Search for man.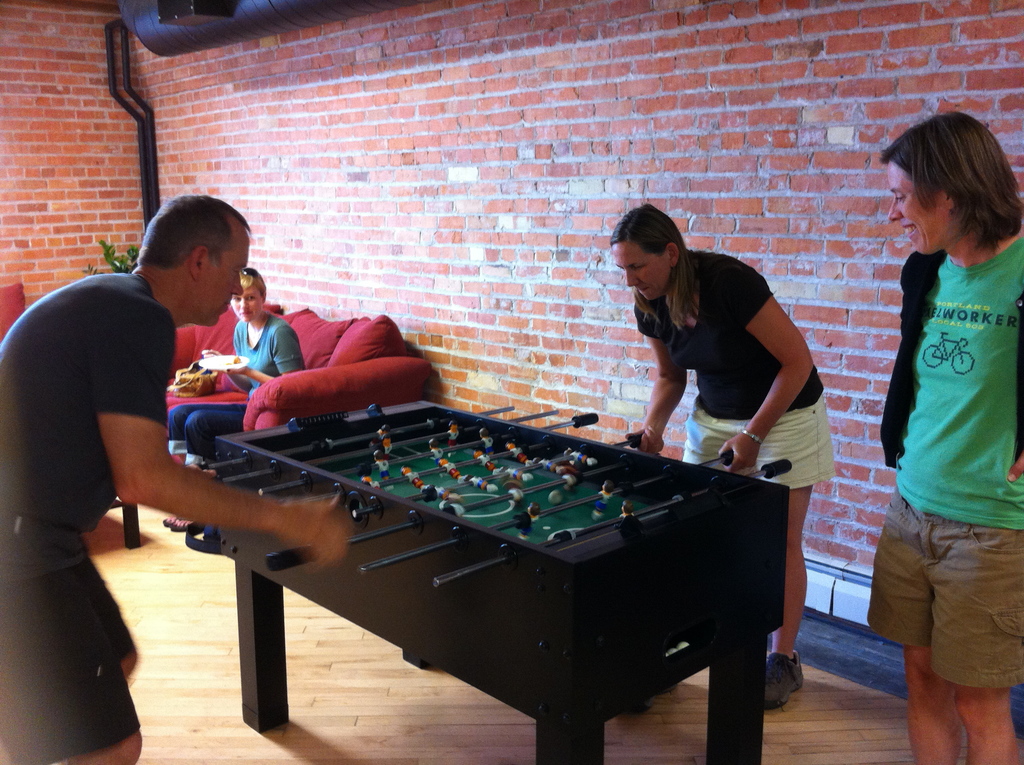
Found at [x1=864, y1=111, x2=1023, y2=764].
